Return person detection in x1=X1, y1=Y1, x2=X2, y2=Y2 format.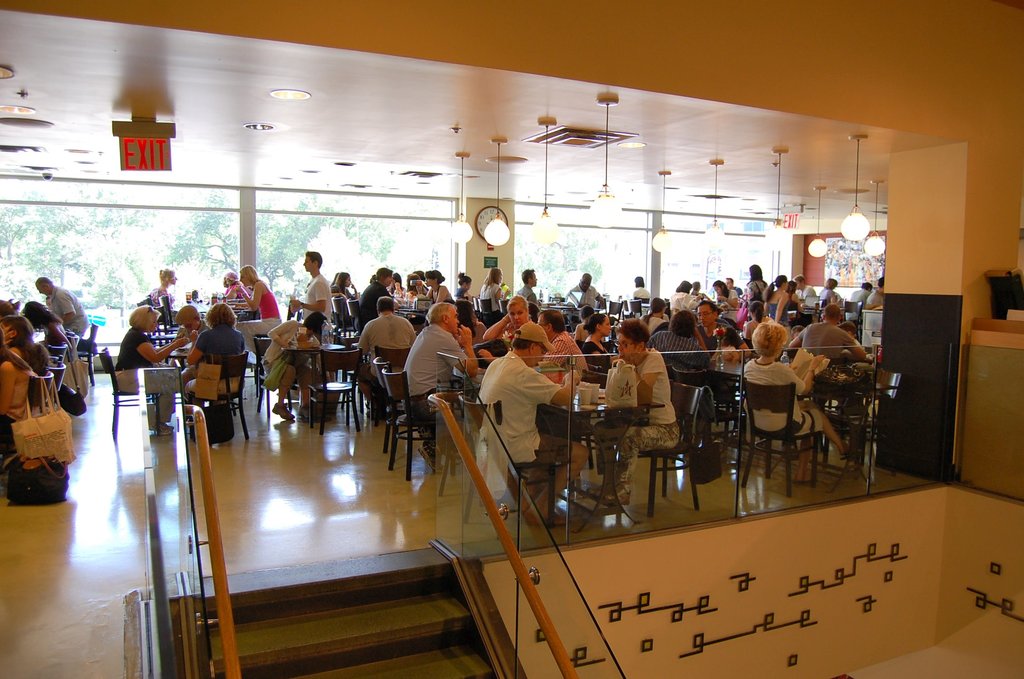
x1=818, y1=279, x2=838, y2=322.
